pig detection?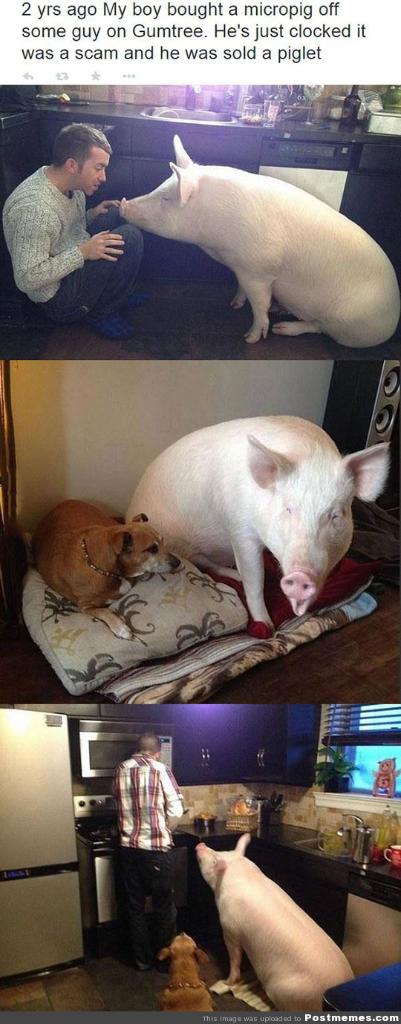
x1=115 y1=134 x2=400 y2=349
